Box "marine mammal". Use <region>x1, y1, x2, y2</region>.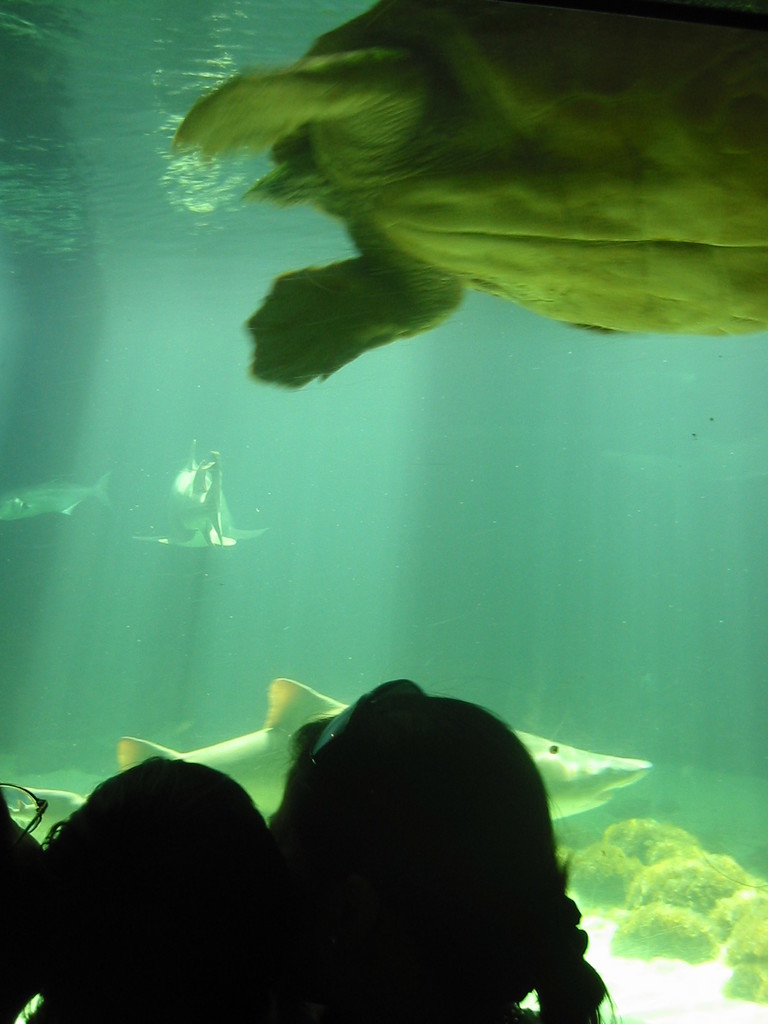
<region>0, 672, 658, 824</region>.
